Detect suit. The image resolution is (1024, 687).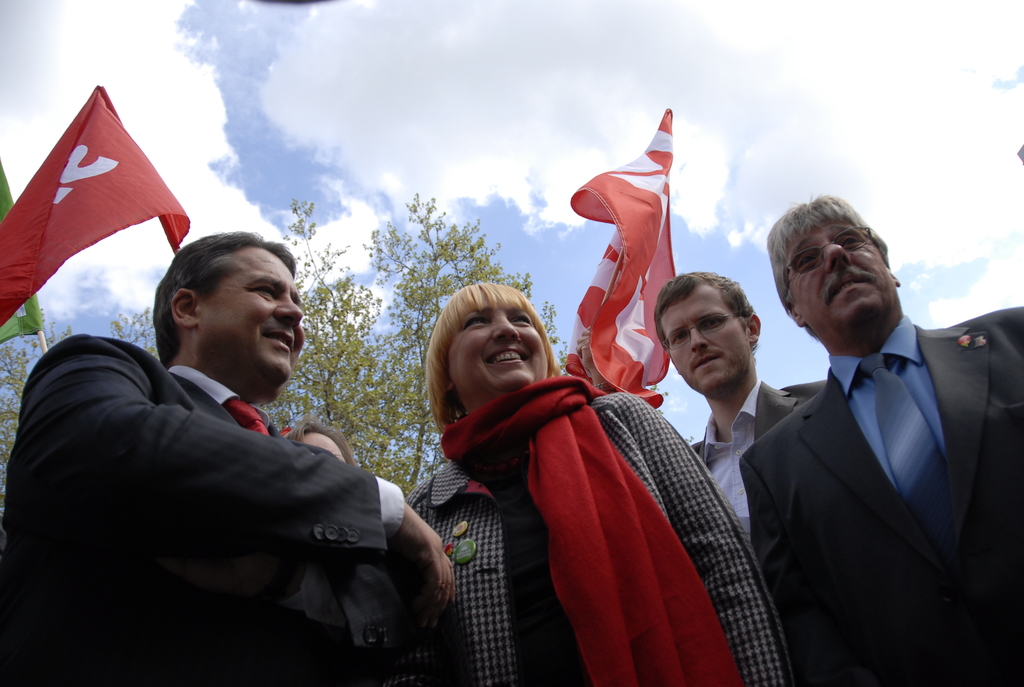
691,380,824,542.
